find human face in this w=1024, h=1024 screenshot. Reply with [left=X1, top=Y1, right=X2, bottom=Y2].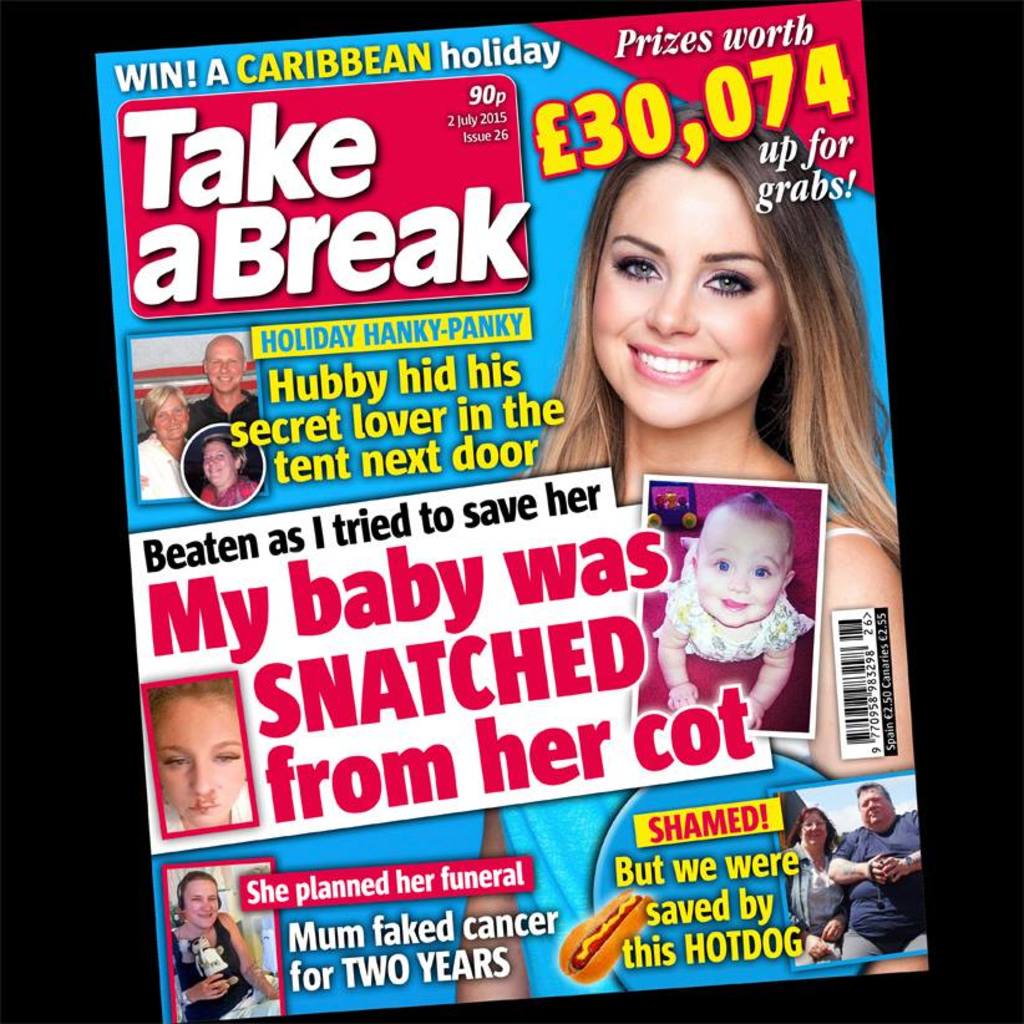
[left=203, top=441, right=228, bottom=482].
